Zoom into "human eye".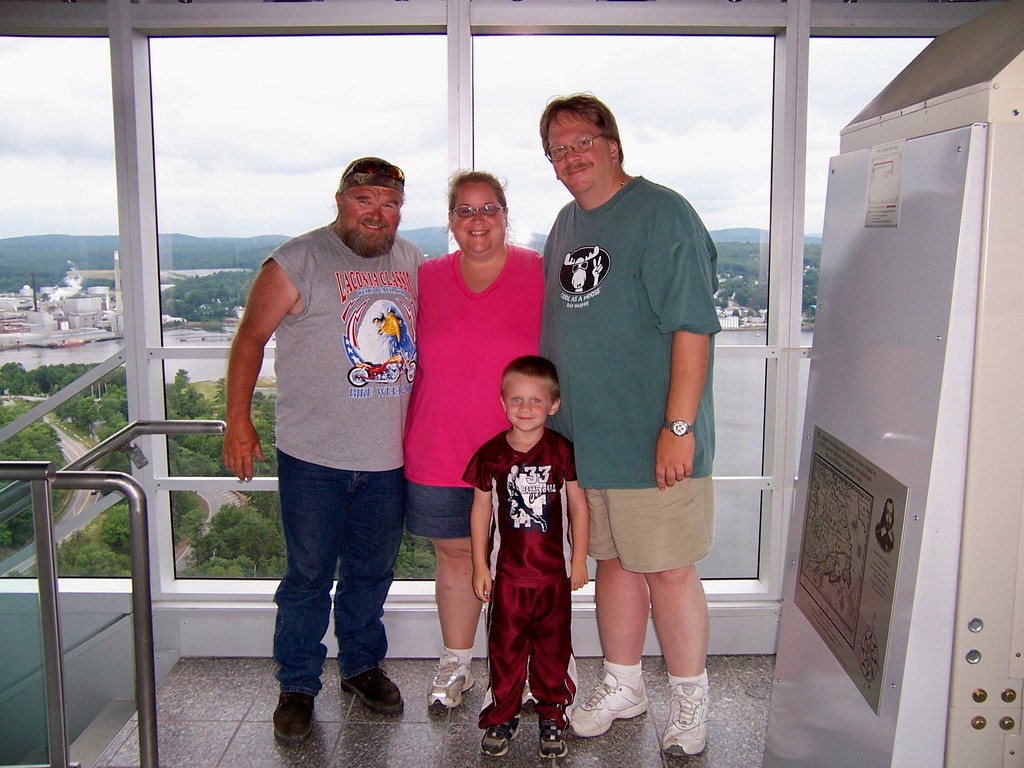
Zoom target: BBox(527, 394, 546, 404).
